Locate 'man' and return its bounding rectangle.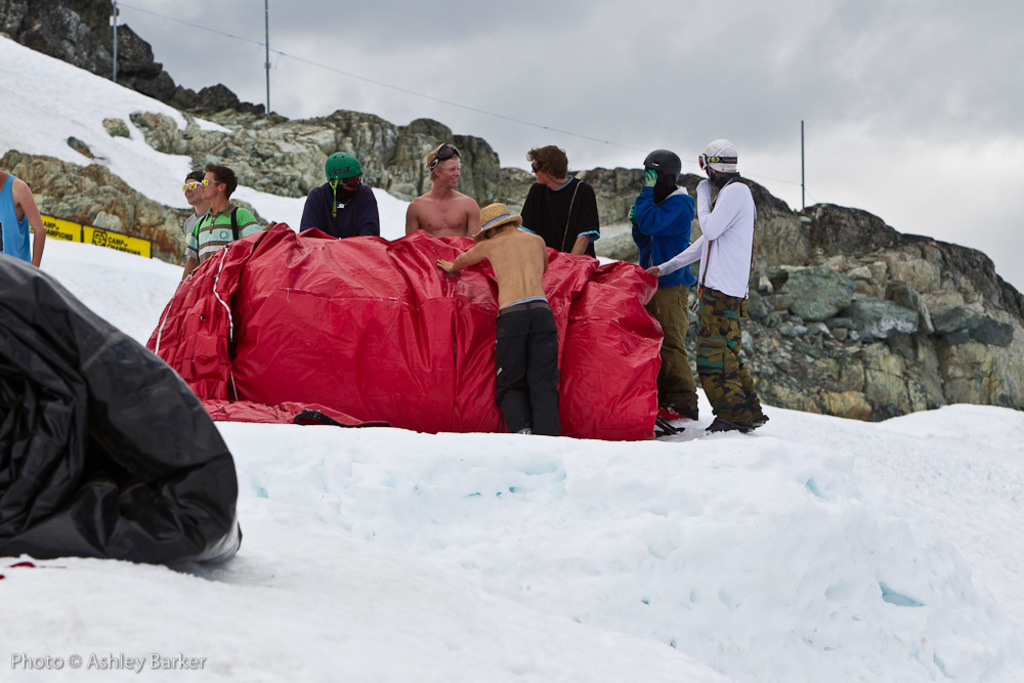
(left=401, top=140, right=484, bottom=243).
